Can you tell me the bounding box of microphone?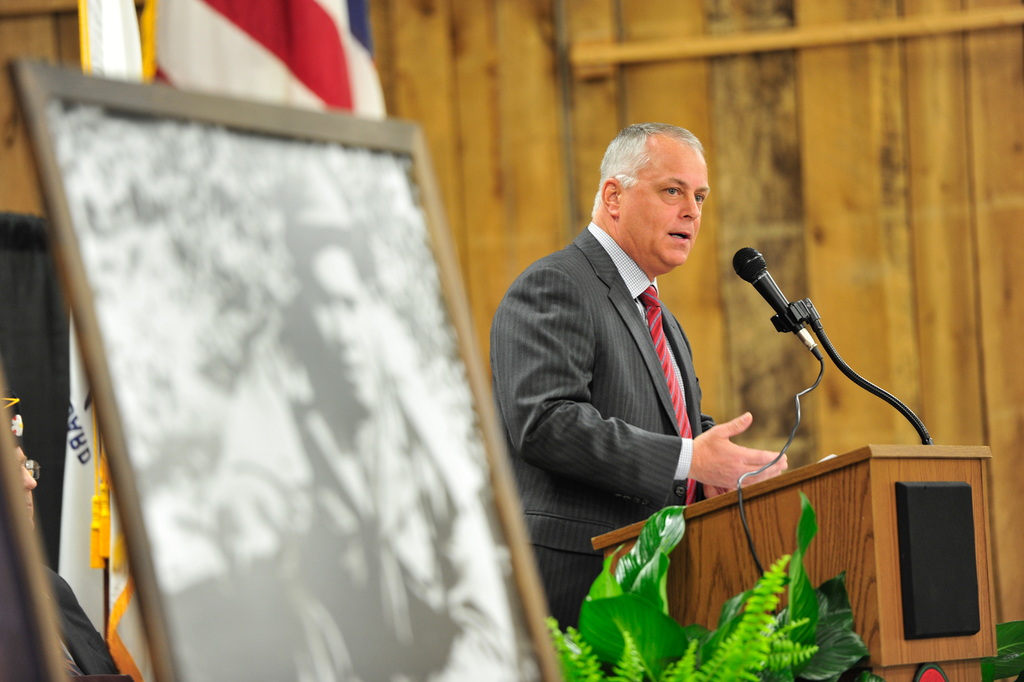
727 246 860 394.
